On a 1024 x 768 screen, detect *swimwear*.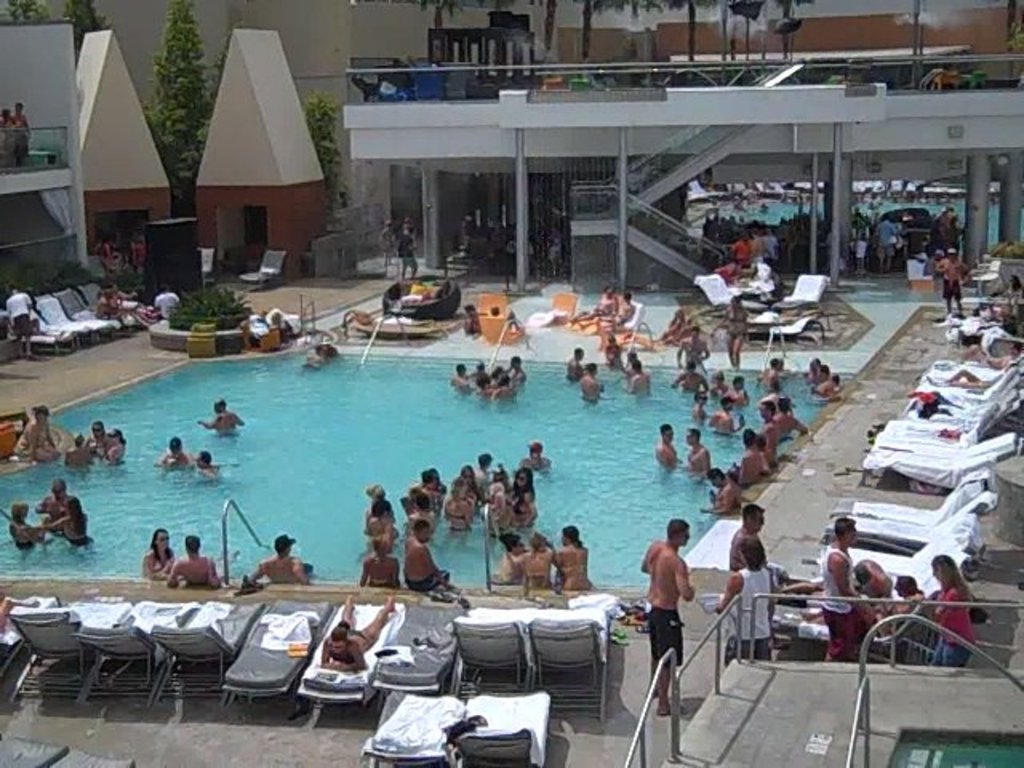
(406, 570, 454, 592).
